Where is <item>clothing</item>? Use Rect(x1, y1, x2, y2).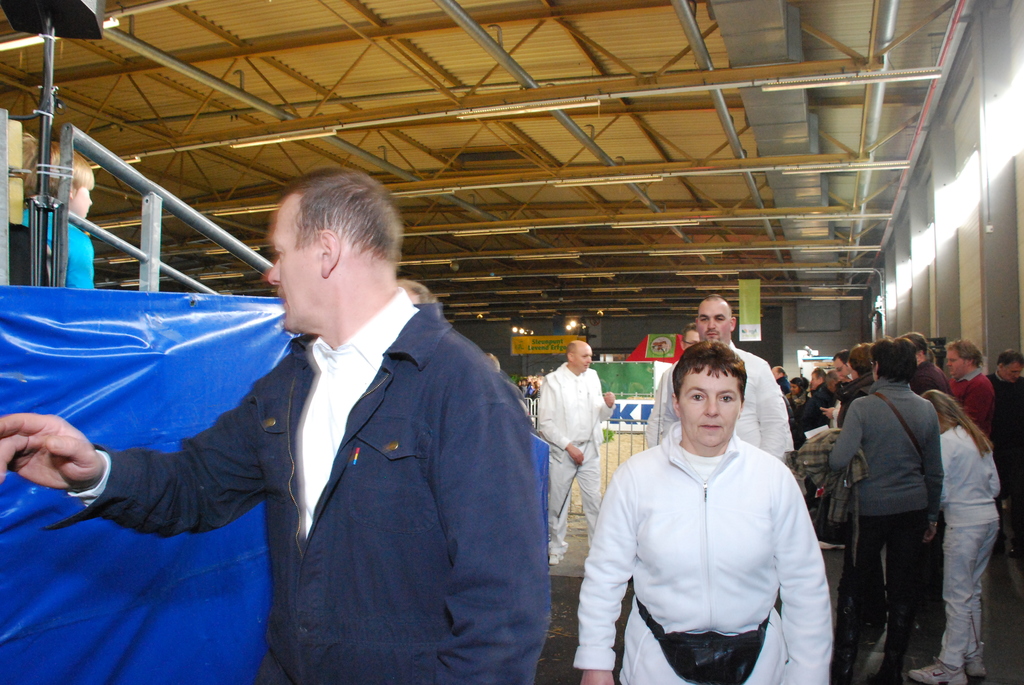
Rect(644, 359, 676, 447).
